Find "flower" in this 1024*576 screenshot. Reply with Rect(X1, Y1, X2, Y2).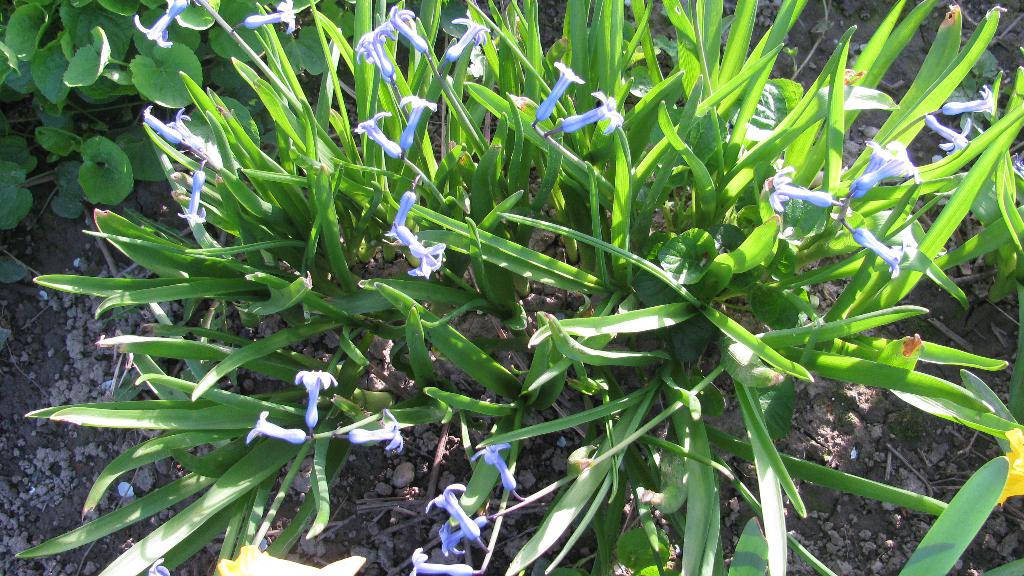
Rect(289, 371, 339, 428).
